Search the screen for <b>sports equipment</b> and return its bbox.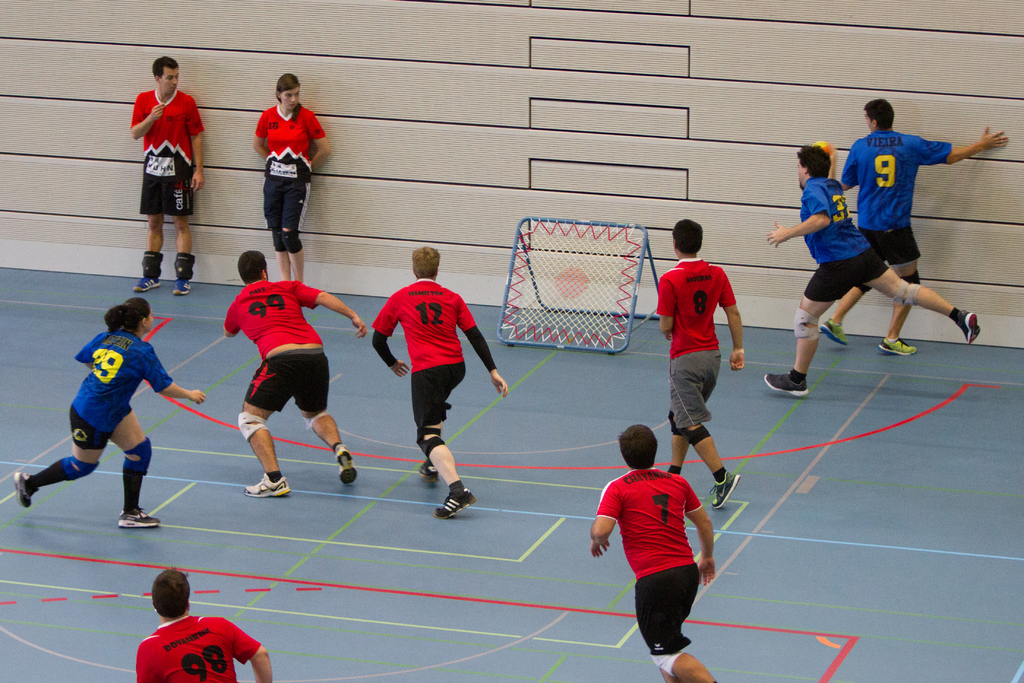
Found: locate(435, 486, 476, 520).
